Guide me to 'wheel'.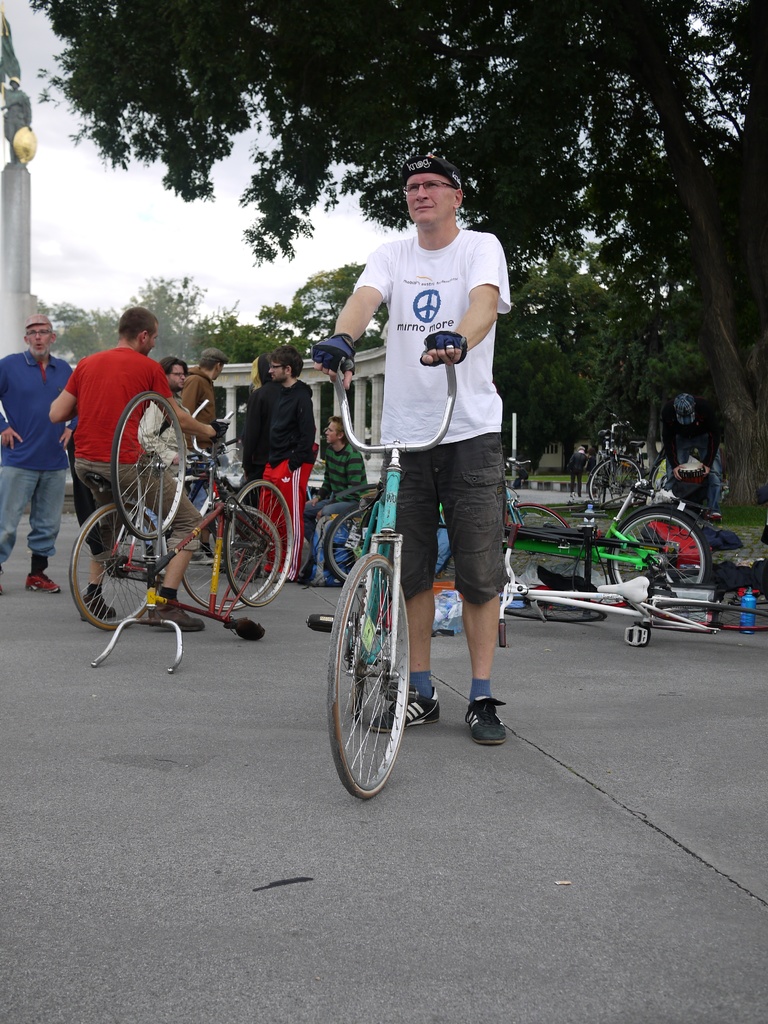
Guidance: BBox(339, 551, 424, 792).
